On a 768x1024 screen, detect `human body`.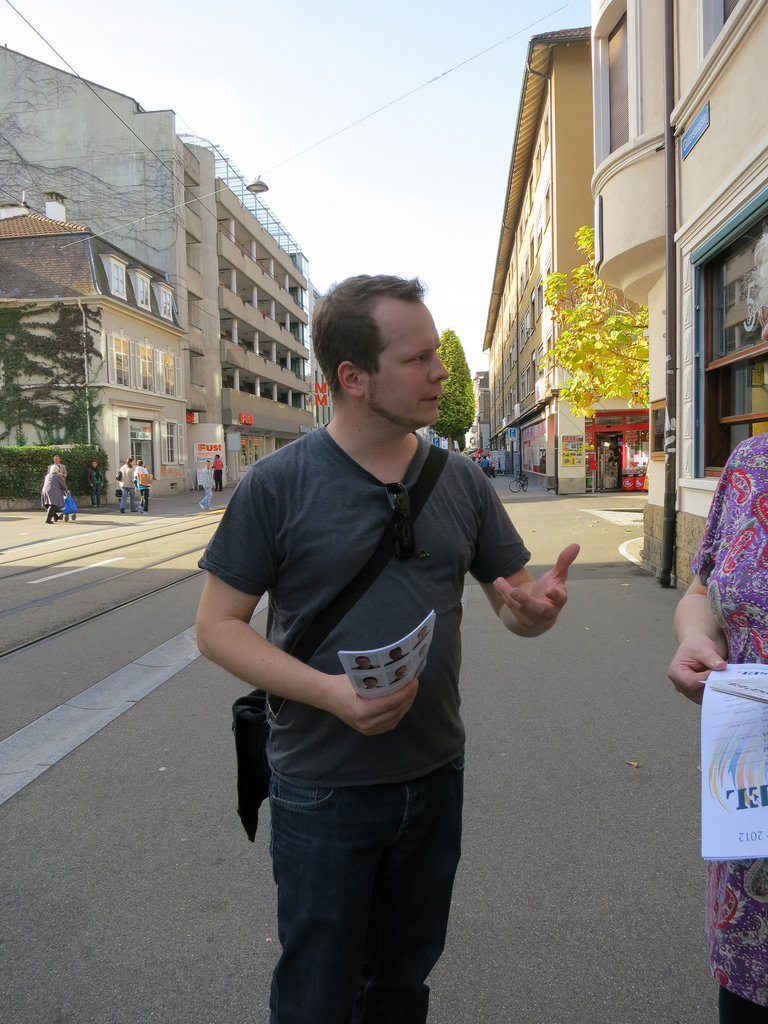
214,458,226,493.
